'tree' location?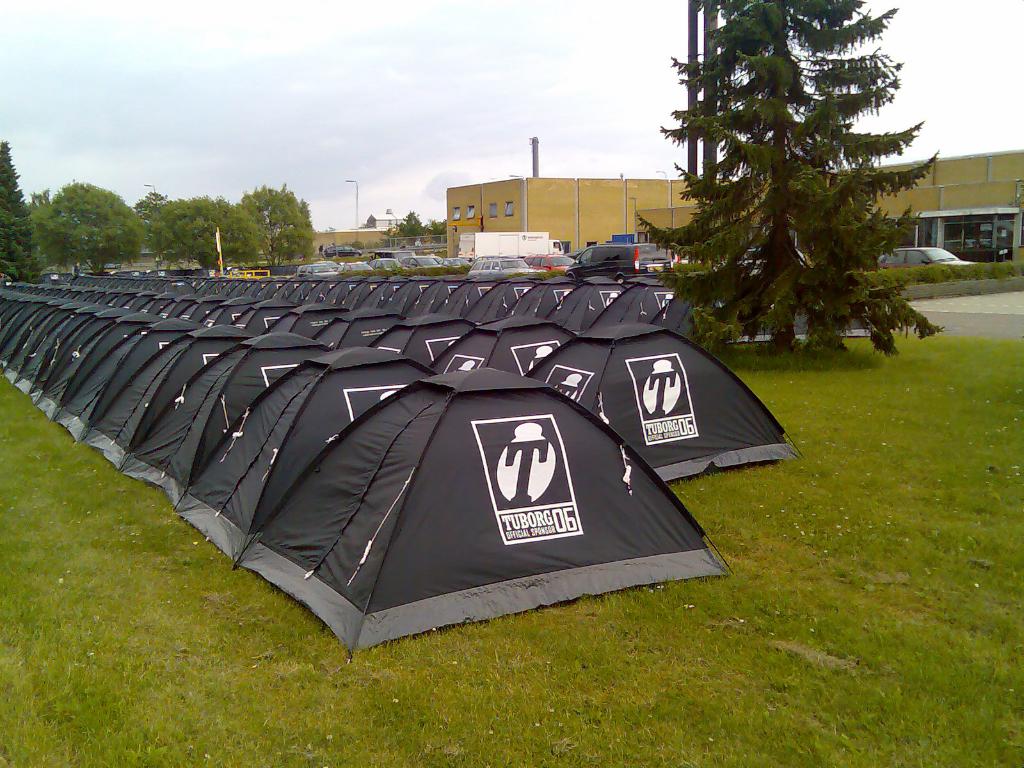
239,186,321,260
